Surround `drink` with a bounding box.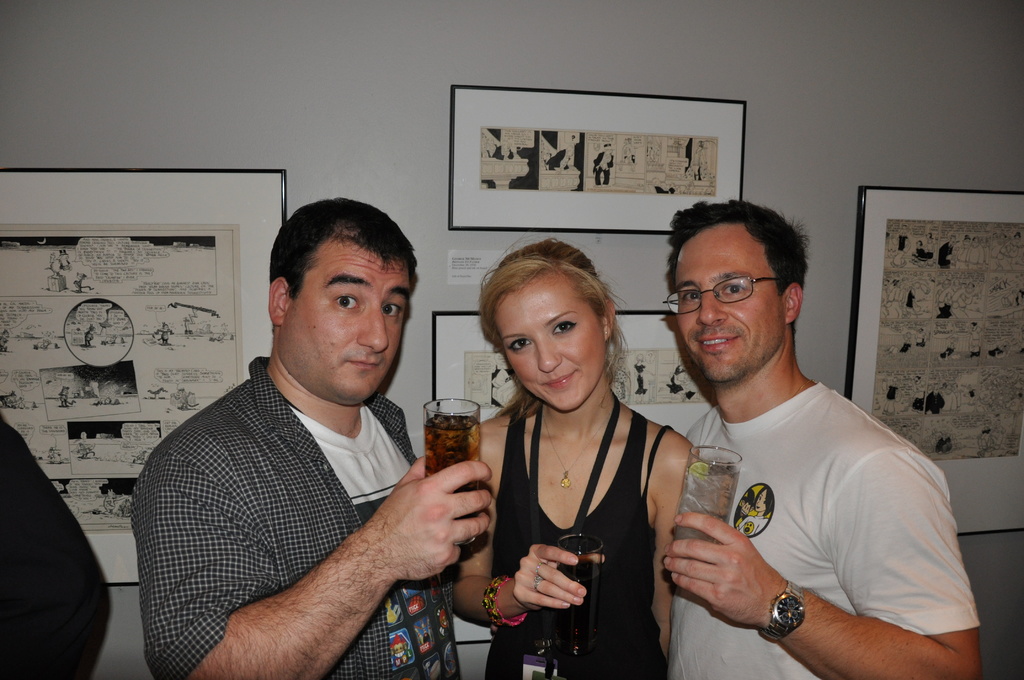
x1=680, y1=453, x2=736, y2=547.
